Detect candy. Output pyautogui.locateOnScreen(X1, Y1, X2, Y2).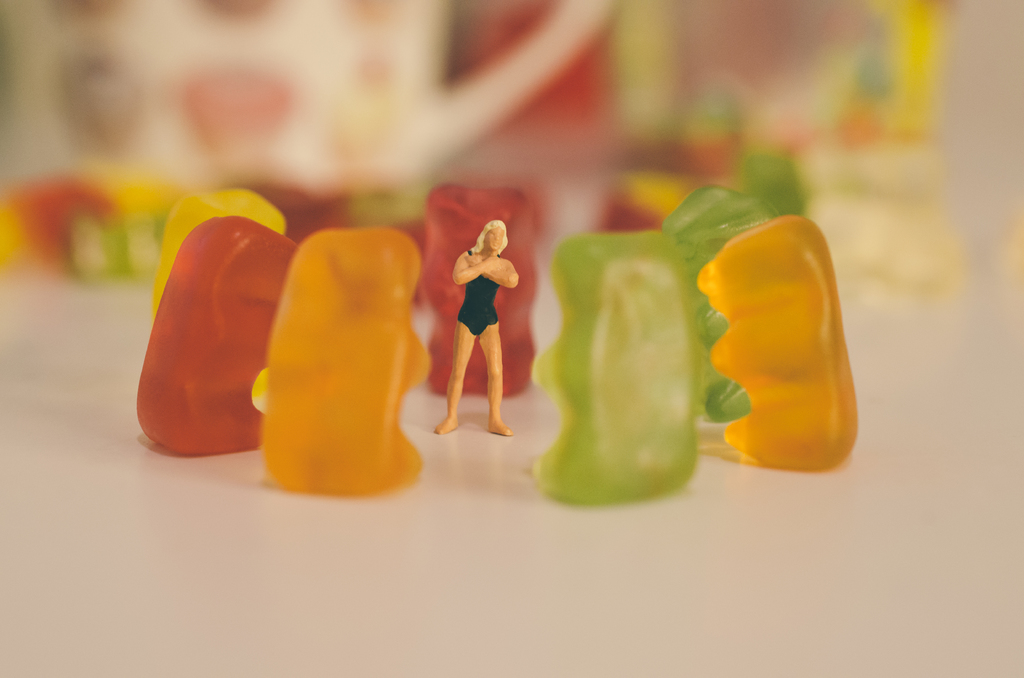
pyautogui.locateOnScreen(415, 188, 543, 398).
